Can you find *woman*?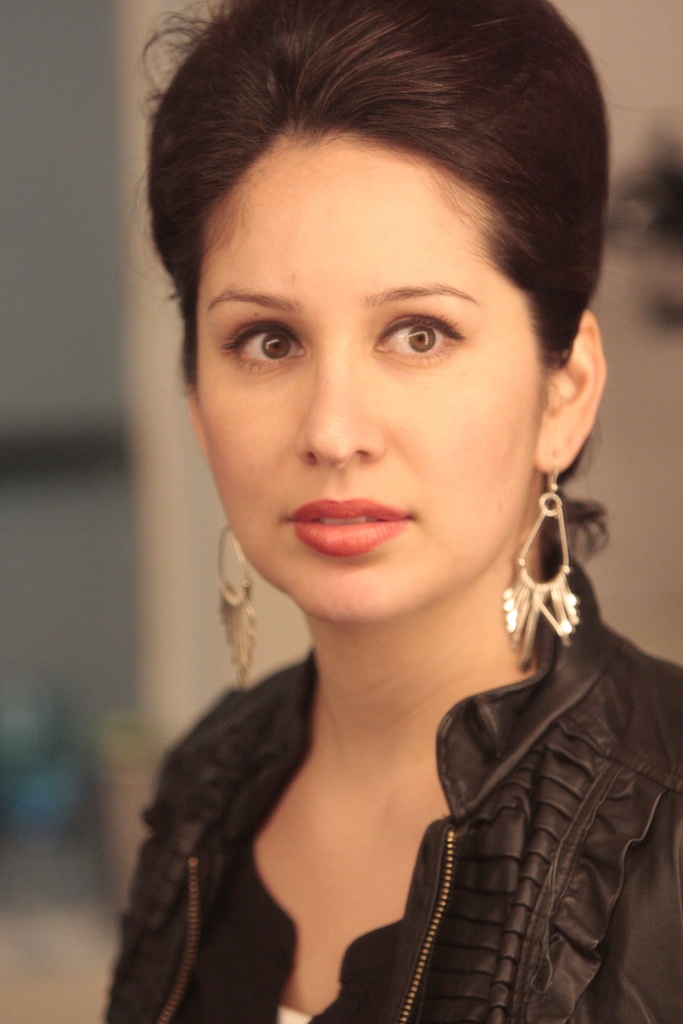
Yes, bounding box: pyautogui.locateOnScreen(104, 0, 682, 1023).
